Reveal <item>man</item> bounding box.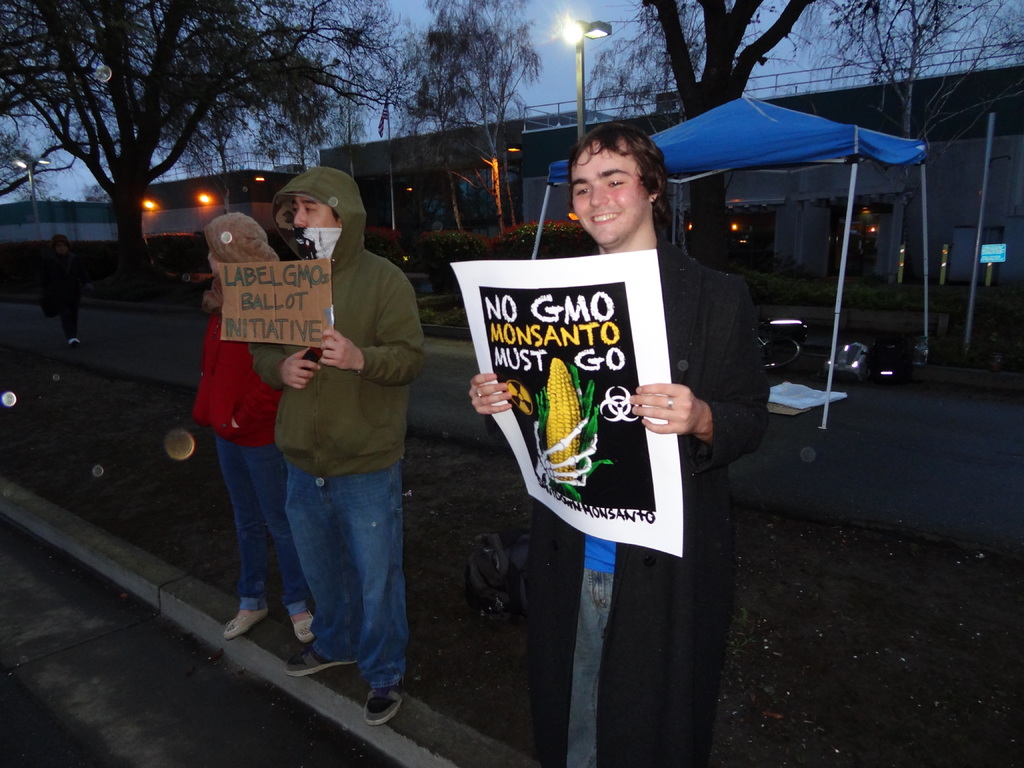
Revealed: region(188, 212, 311, 650).
